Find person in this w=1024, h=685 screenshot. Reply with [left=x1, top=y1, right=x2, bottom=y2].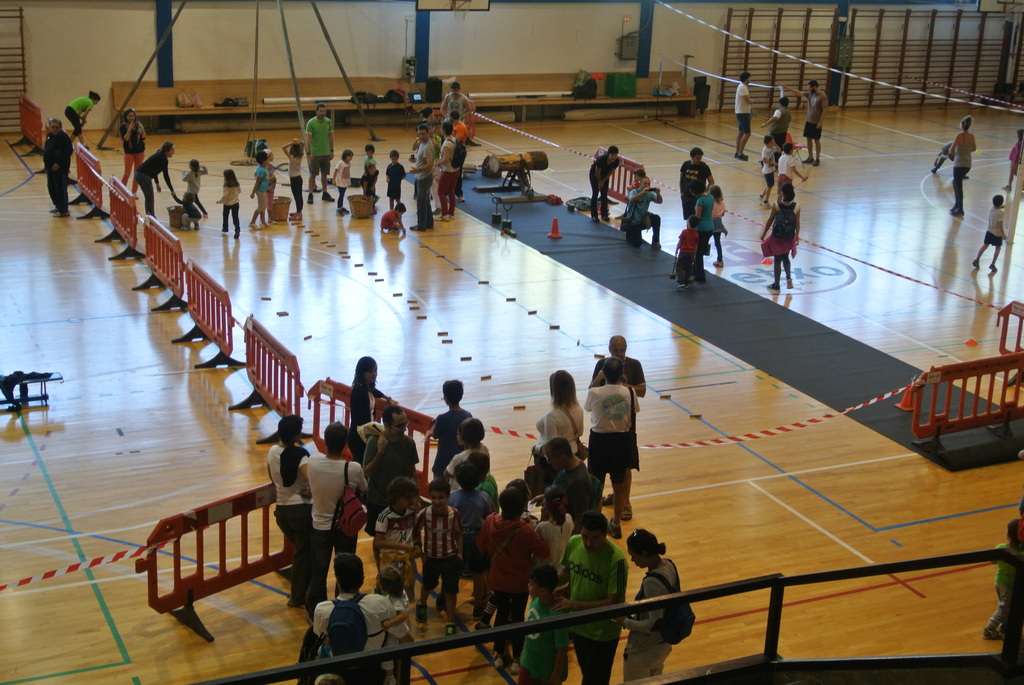
[left=937, top=114, right=978, bottom=217].
